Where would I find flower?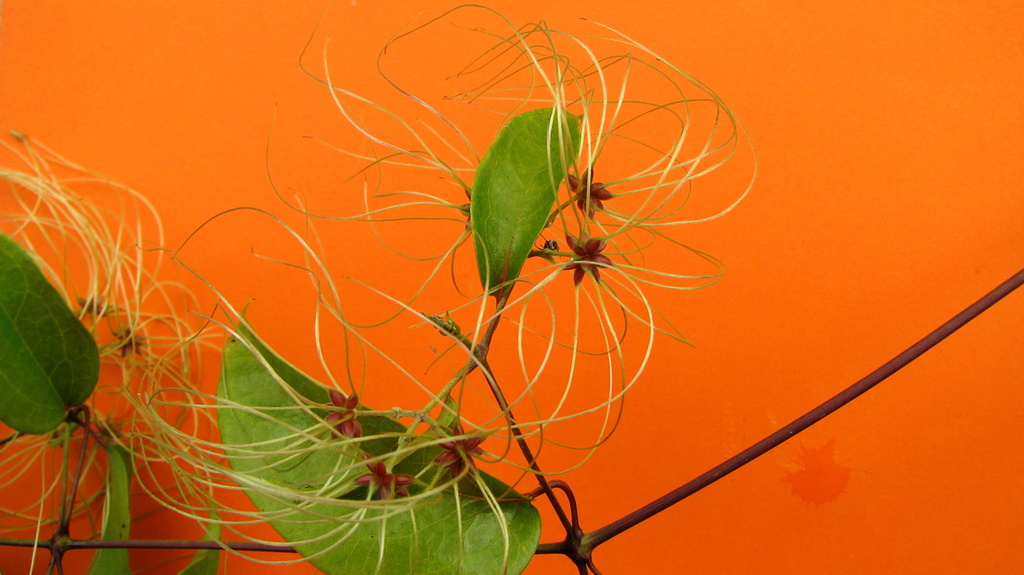
At (x1=0, y1=122, x2=237, y2=574).
